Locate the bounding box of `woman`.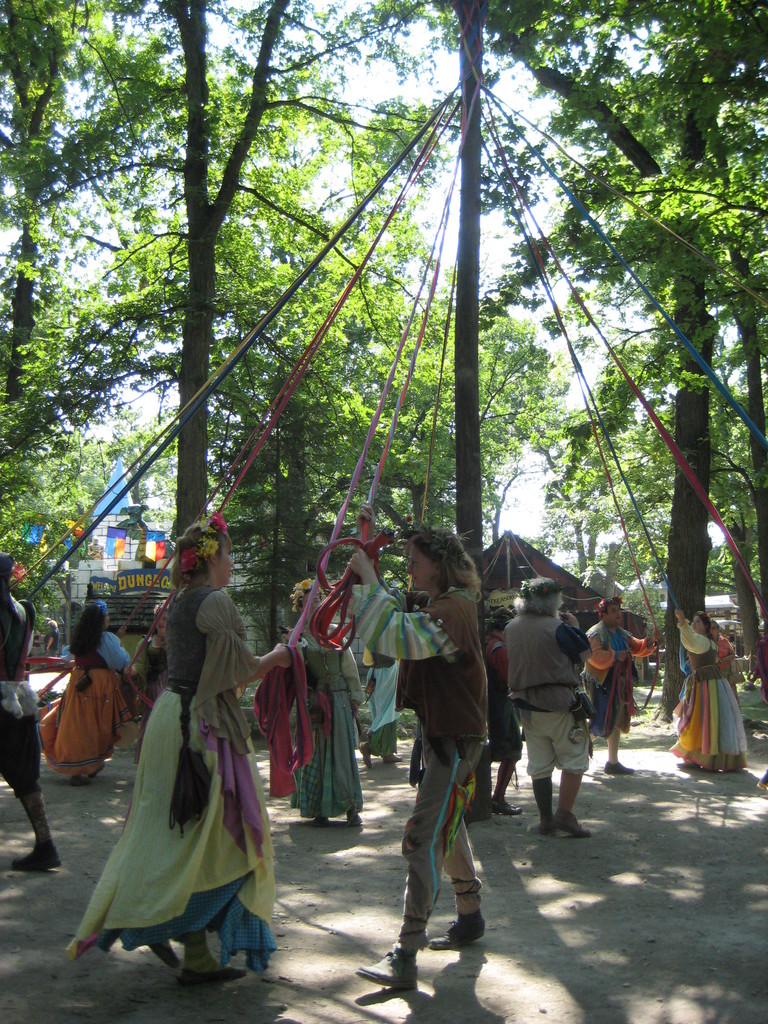
Bounding box: [left=710, top=618, right=738, bottom=691].
